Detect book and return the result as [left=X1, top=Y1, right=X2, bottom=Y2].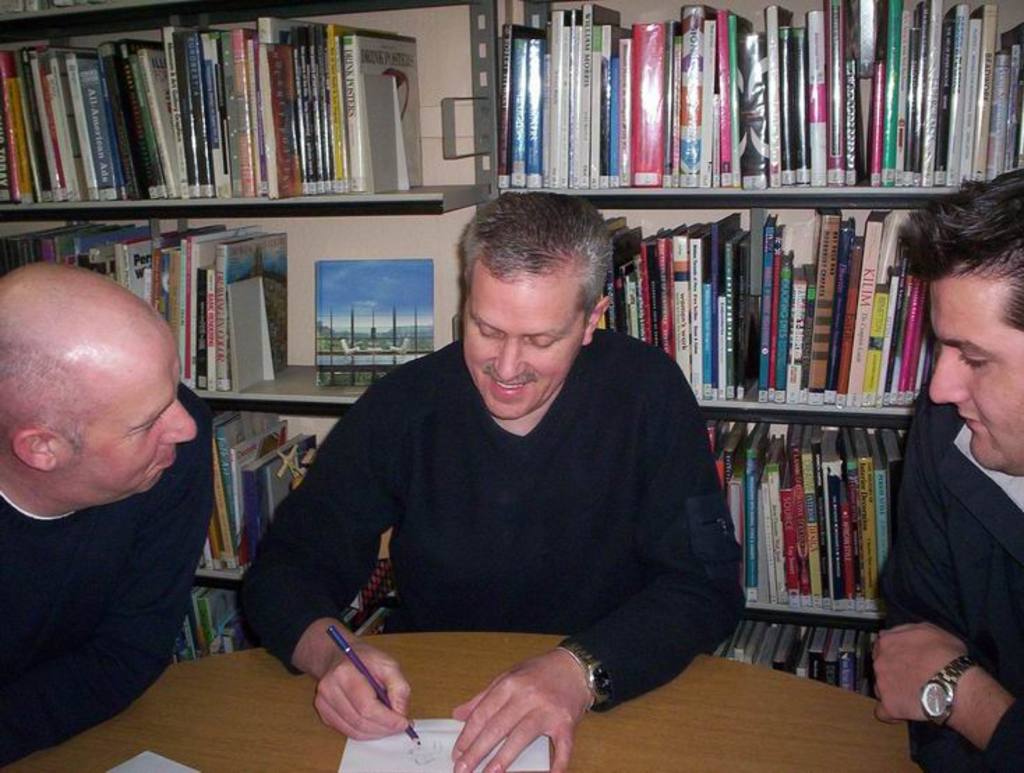
[left=0, top=49, right=54, bottom=198].
